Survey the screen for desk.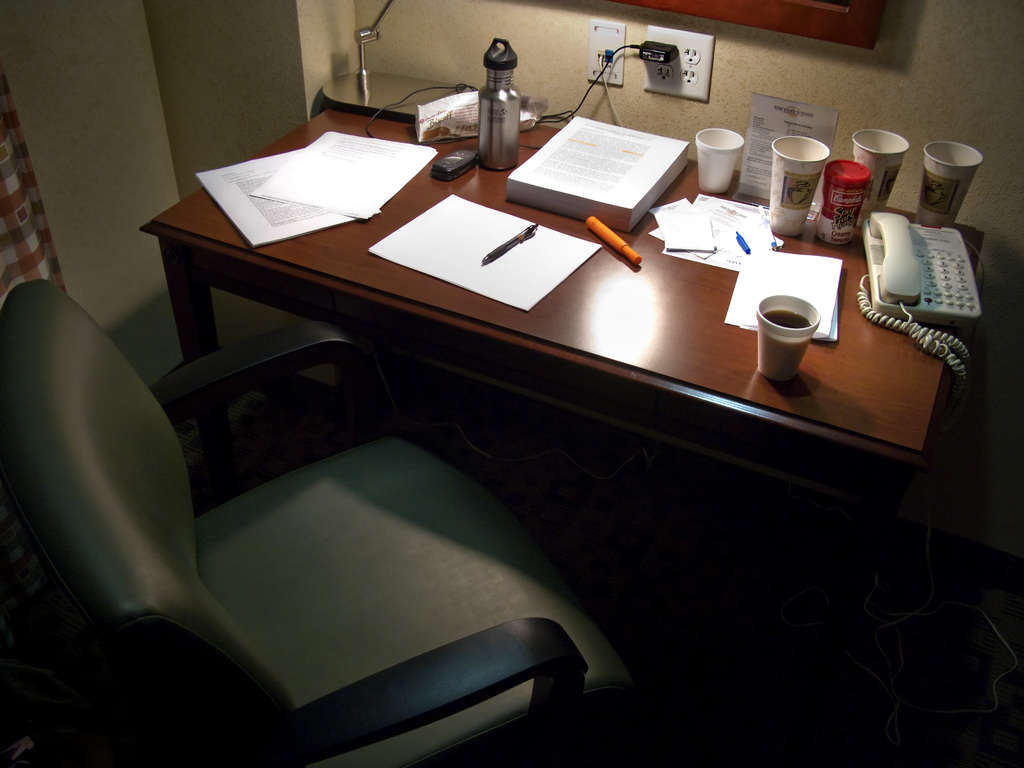
Survey found: crop(140, 78, 982, 767).
